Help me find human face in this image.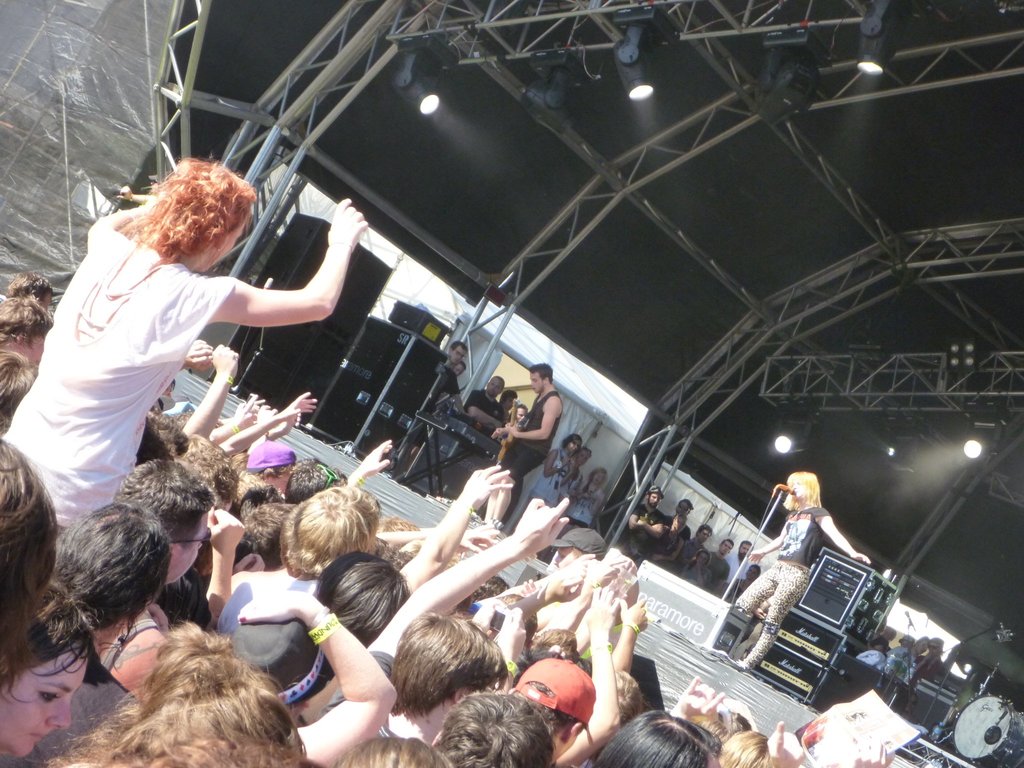
Found it: Rect(271, 470, 289, 492).
